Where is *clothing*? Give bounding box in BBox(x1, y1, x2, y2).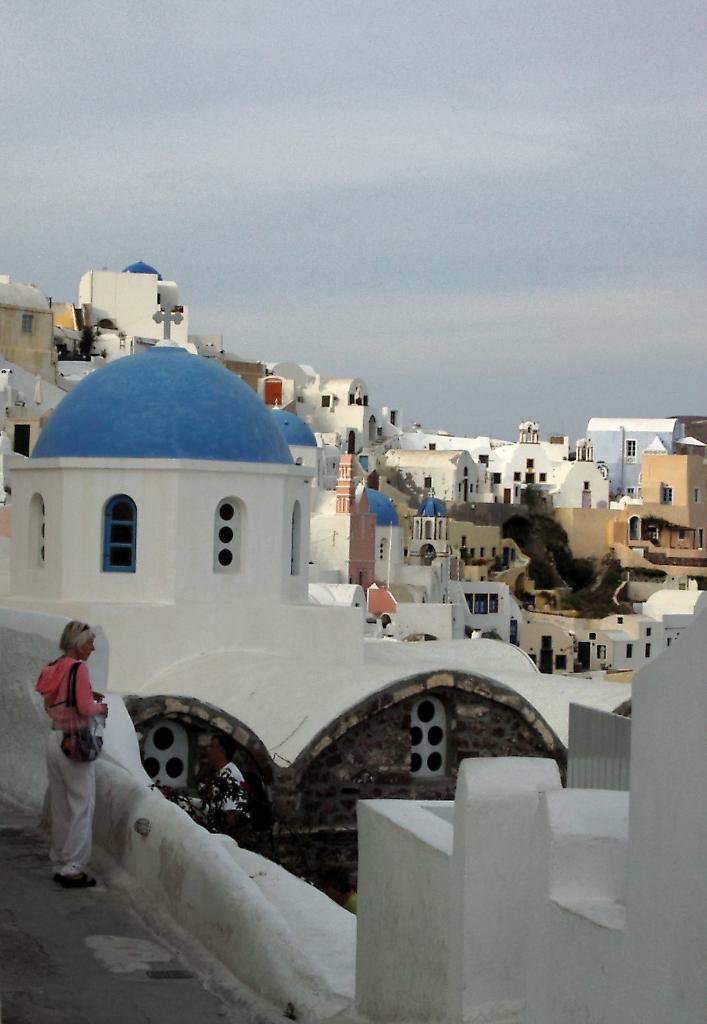
BBox(23, 627, 110, 873).
